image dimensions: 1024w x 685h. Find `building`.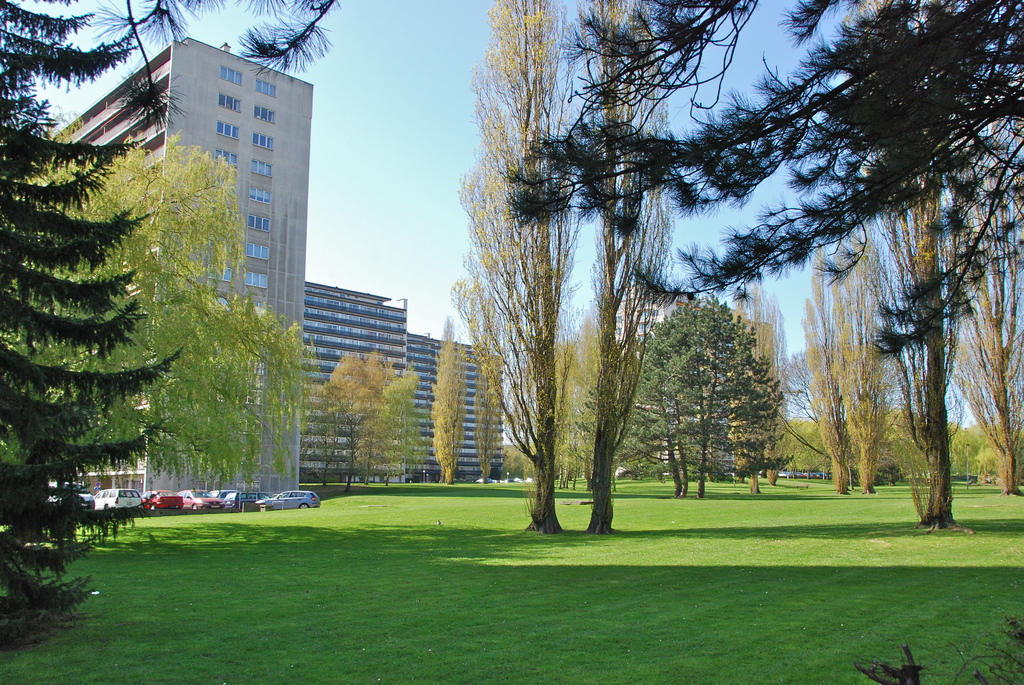
616:278:703:349.
